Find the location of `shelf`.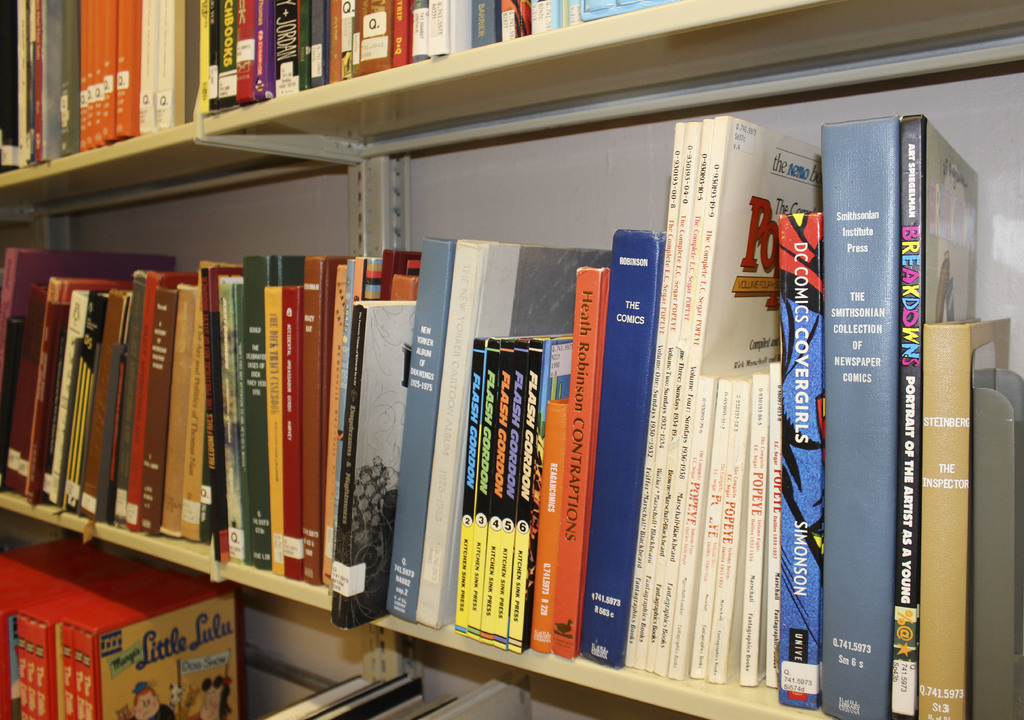
Location: 34 0 1001 719.
